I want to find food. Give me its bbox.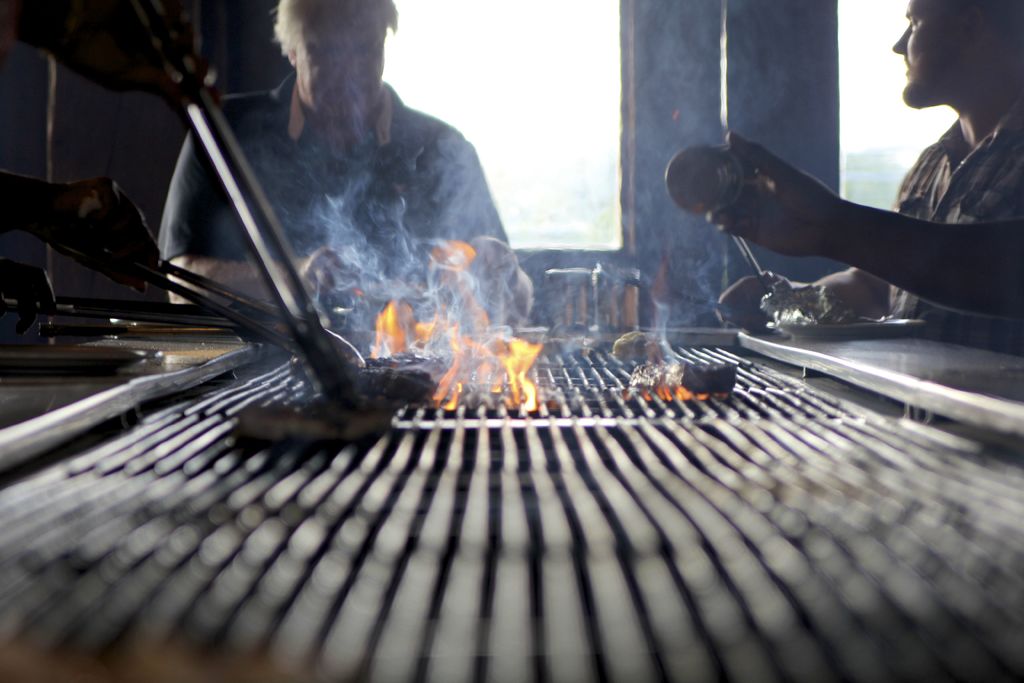
bbox=[610, 328, 664, 365].
